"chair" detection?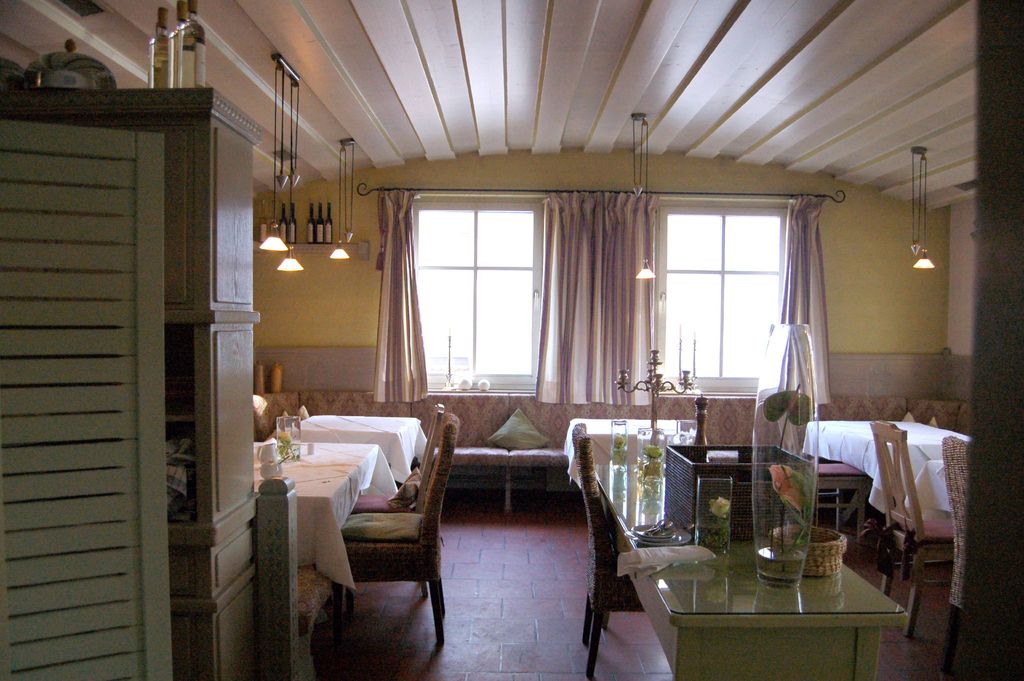
rect(945, 434, 975, 666)
